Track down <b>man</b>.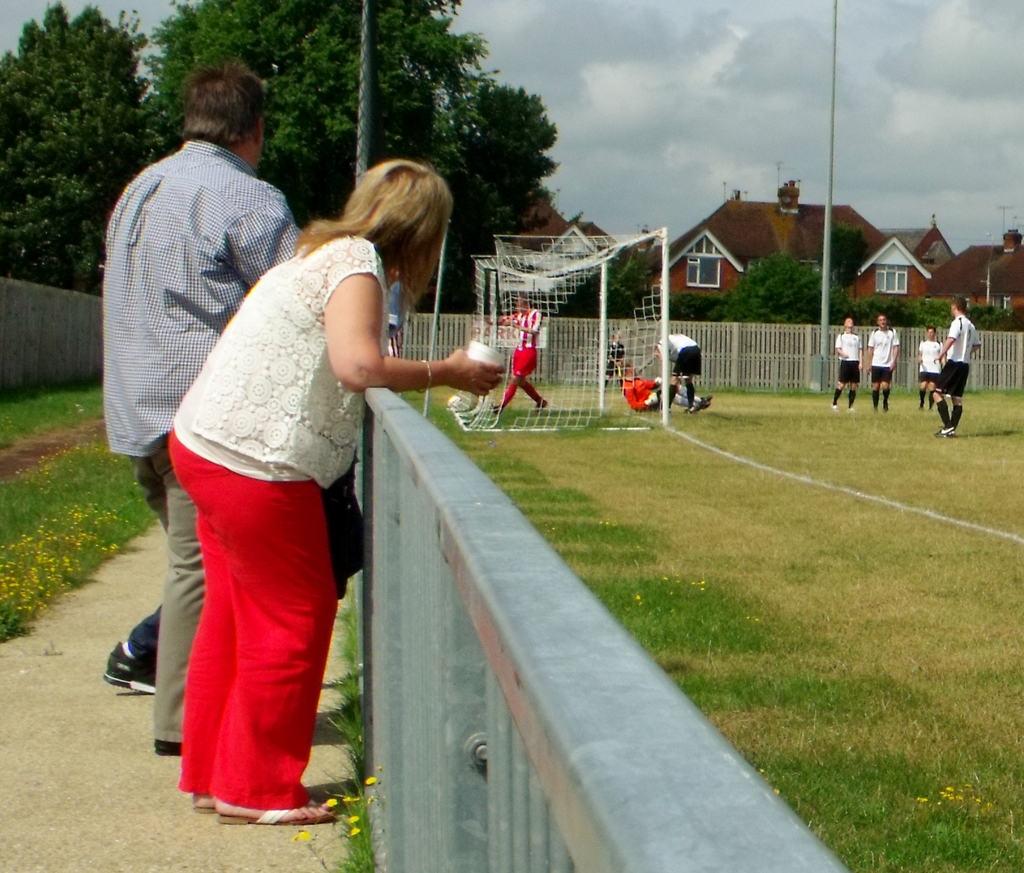
Tracked to left=652, top=328, right=704, bottom=412.
